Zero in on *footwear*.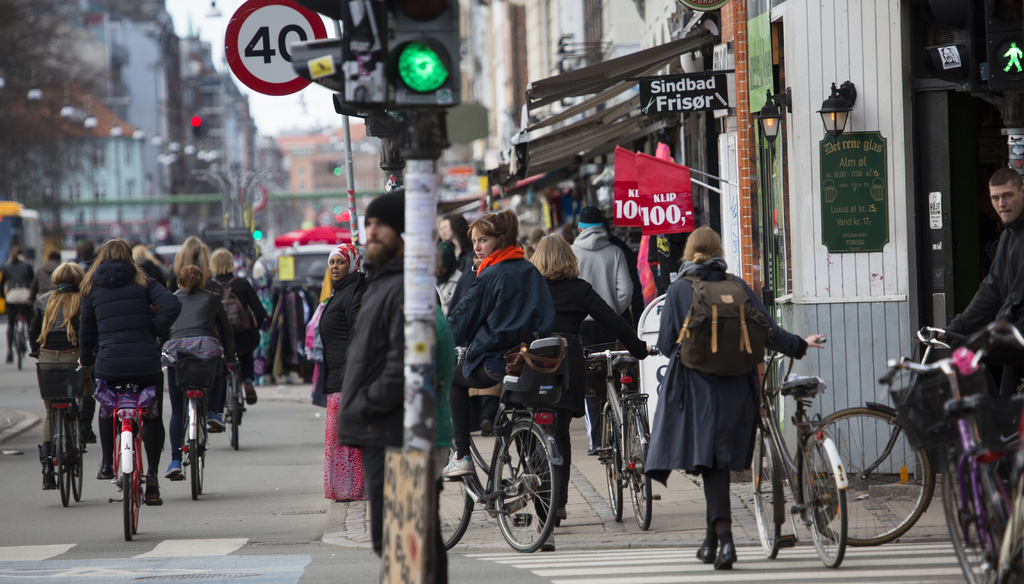
Zeroed in: [x1=714, y1=542, x2=738, y2=569].
